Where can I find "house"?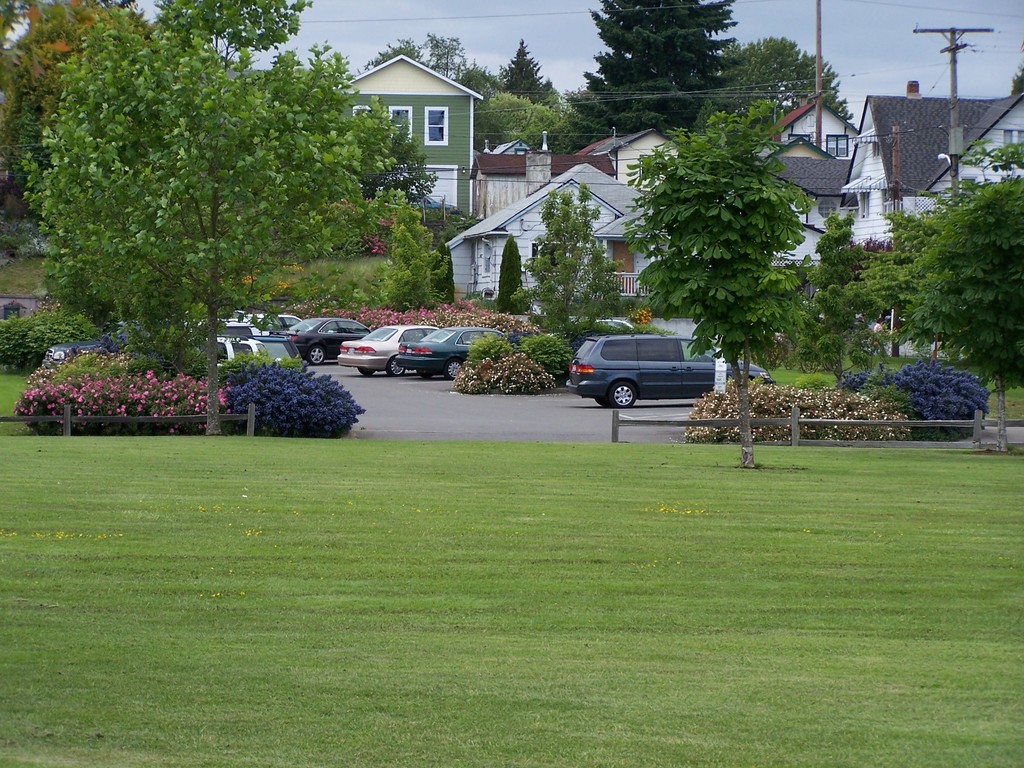
You can find it at <region>756, 157, 851, 243</region>.
